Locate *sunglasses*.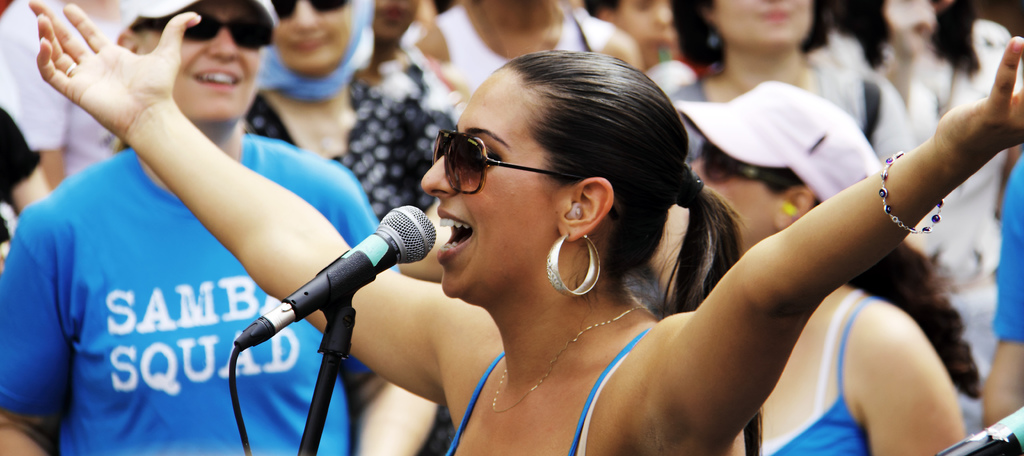
Bounding box: region(132, 8, 273, 60).
